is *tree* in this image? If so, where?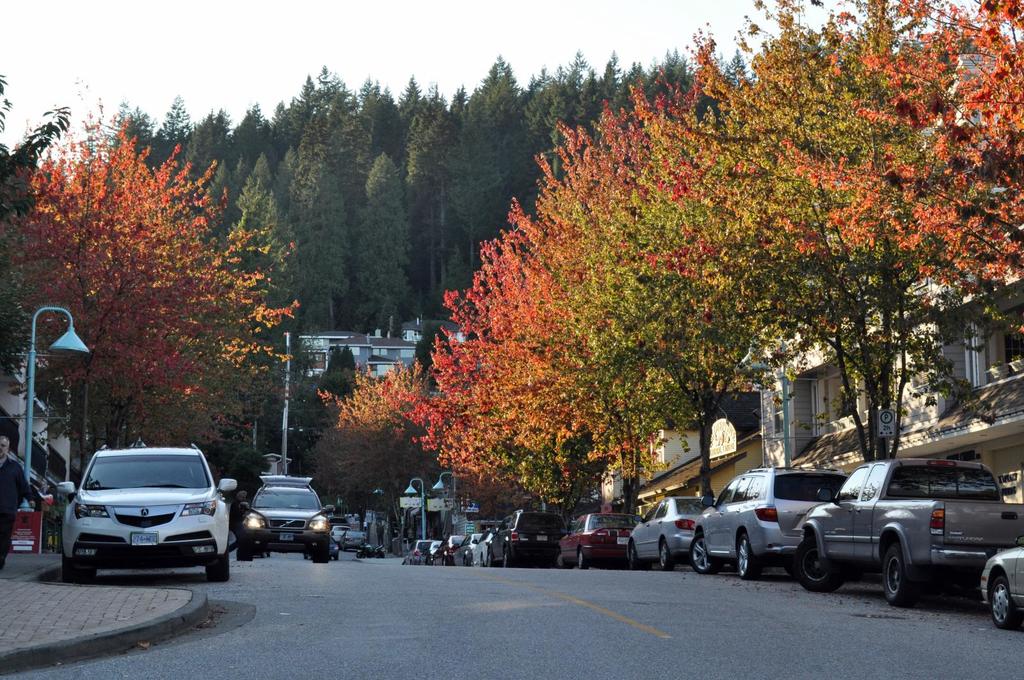
Yes, at rect(0, 205, 37, 474).
